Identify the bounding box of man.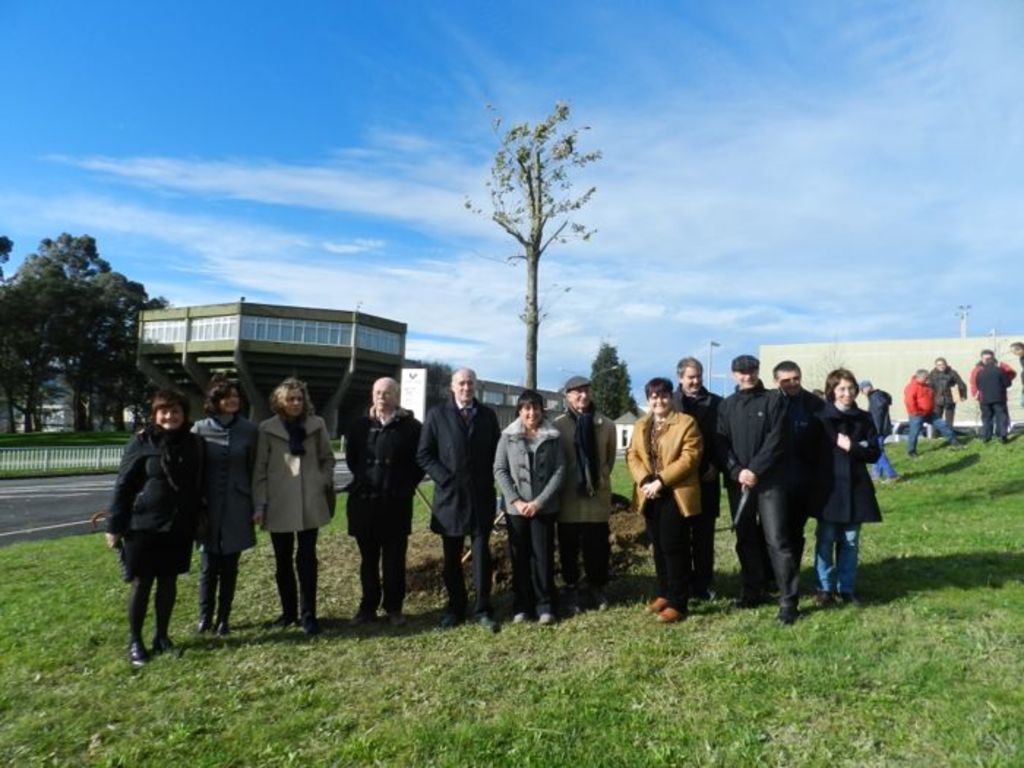
(717, 350, 793, 619).
